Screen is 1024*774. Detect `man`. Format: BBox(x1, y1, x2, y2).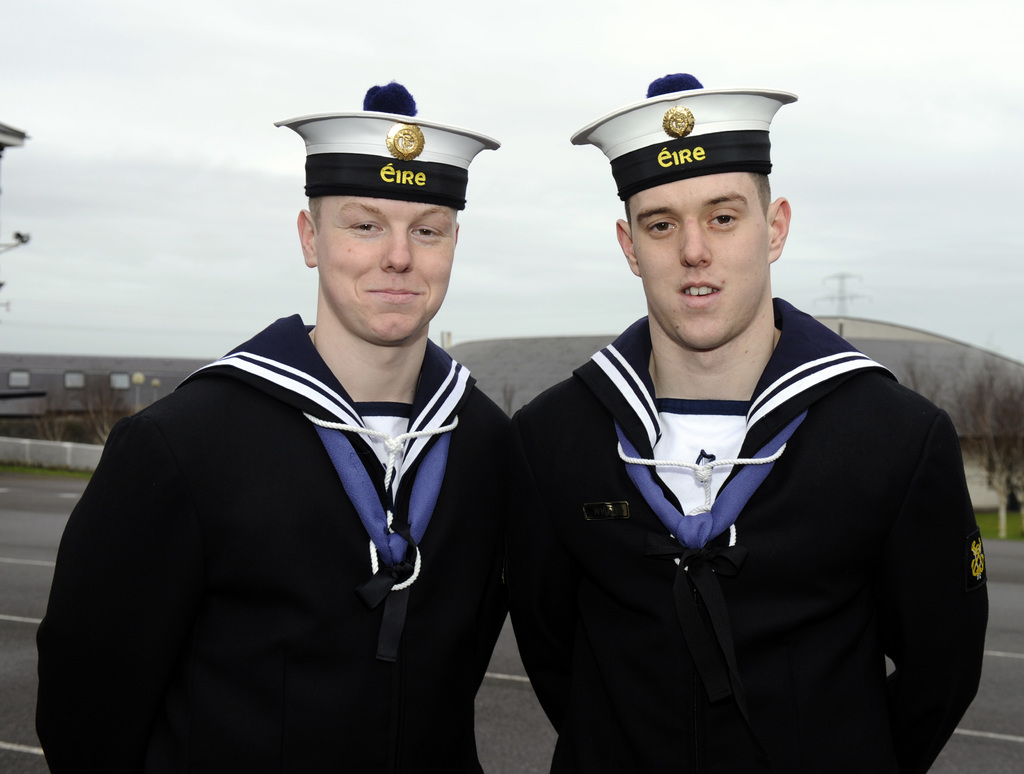
BBox(502, 70, 987, 773).
